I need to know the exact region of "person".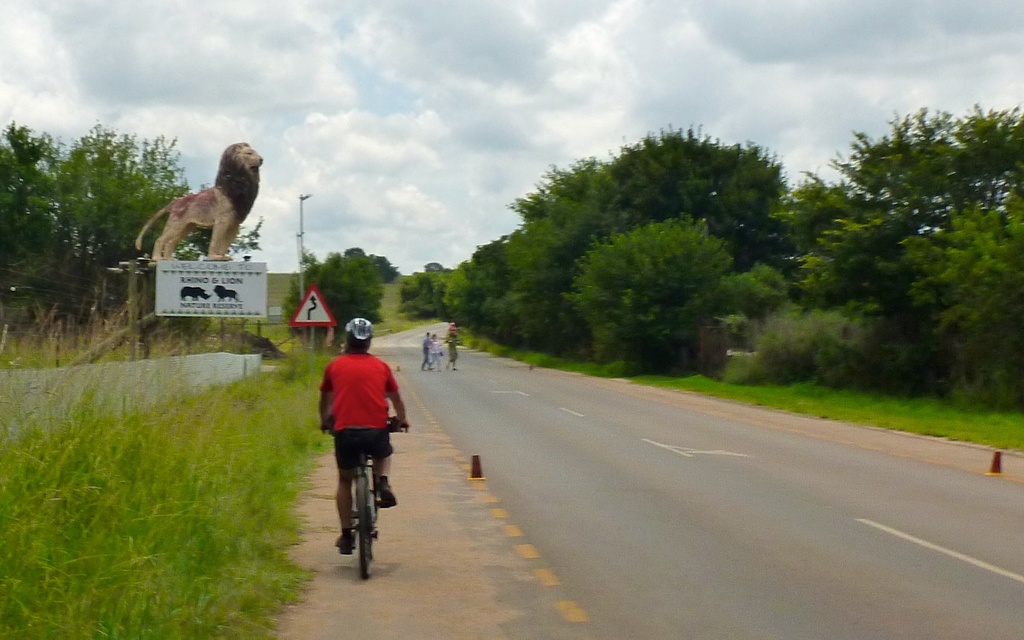
Region: bbox(424, 334, 433, 371).
